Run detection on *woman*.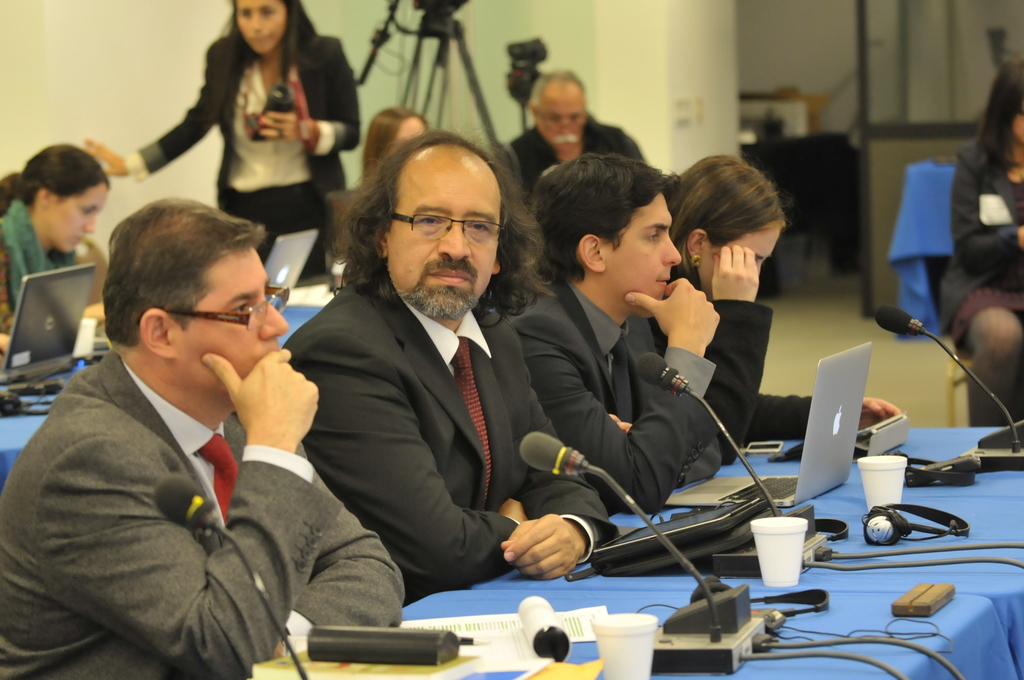
Result: x1=654 y1=150 x2=906 y2=471.
